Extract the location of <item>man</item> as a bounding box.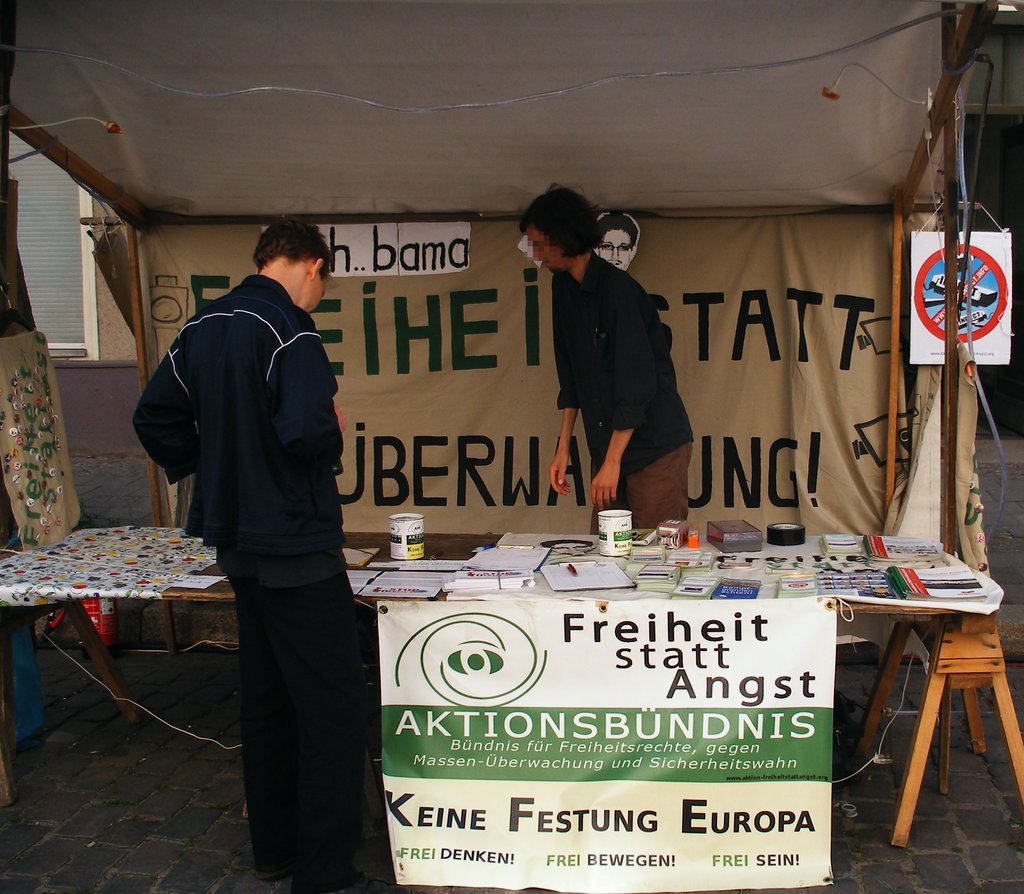
[519, 177, 695, 543].
